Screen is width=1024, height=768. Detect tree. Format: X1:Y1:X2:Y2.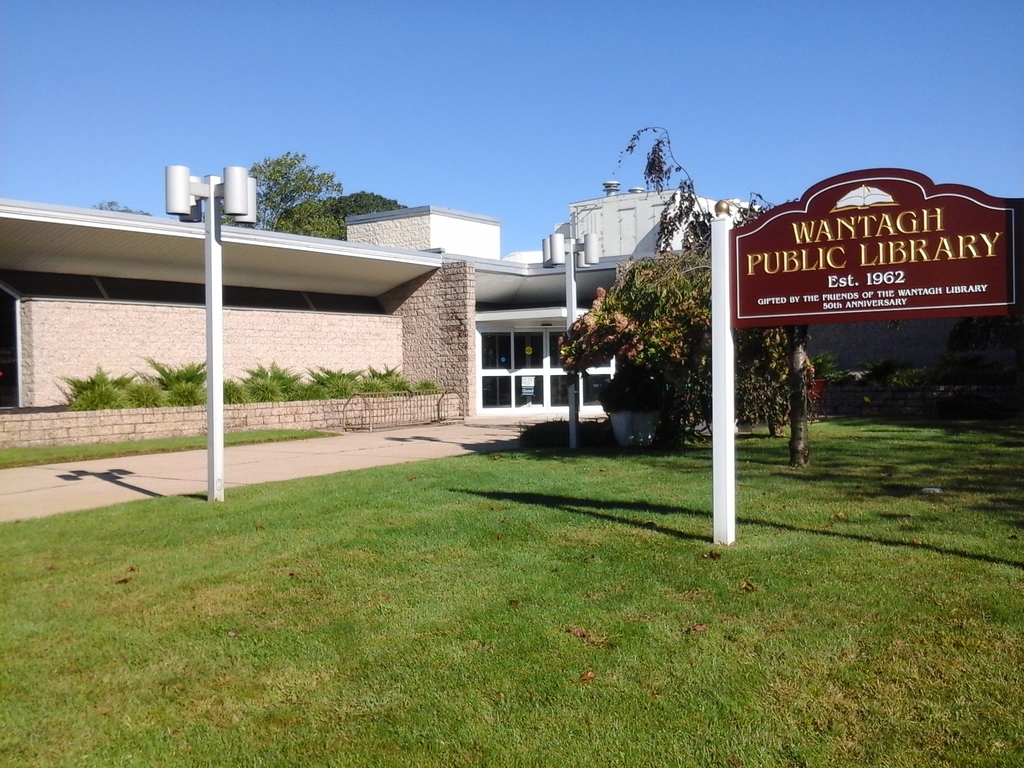
201:148:358:249.
